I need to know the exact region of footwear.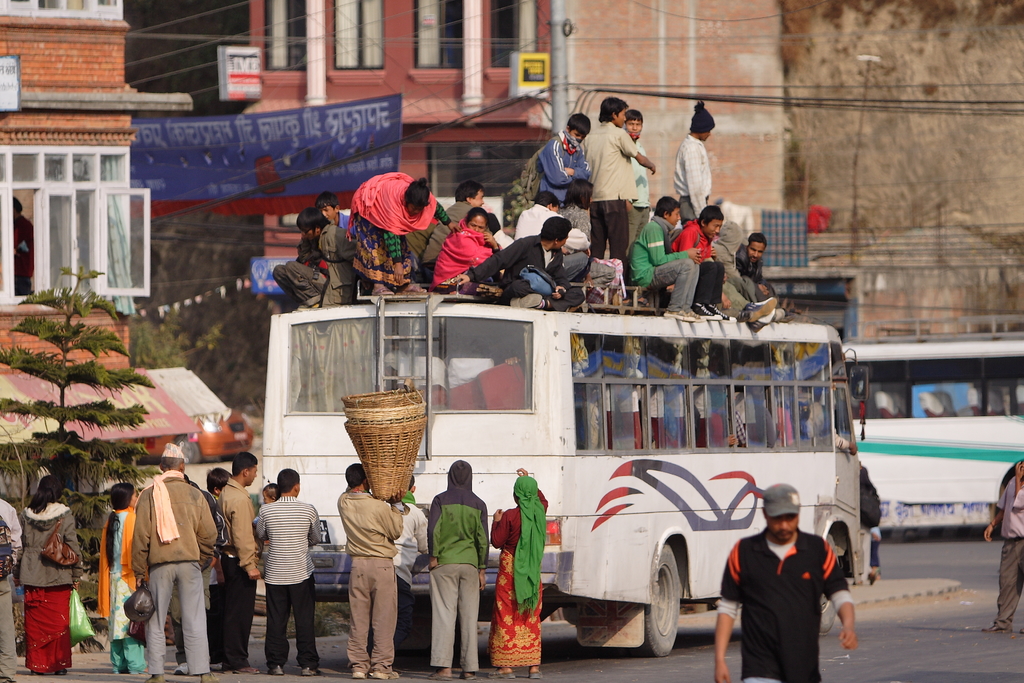
Region: (x1=369, y1=283, x2=394, y2=296).
